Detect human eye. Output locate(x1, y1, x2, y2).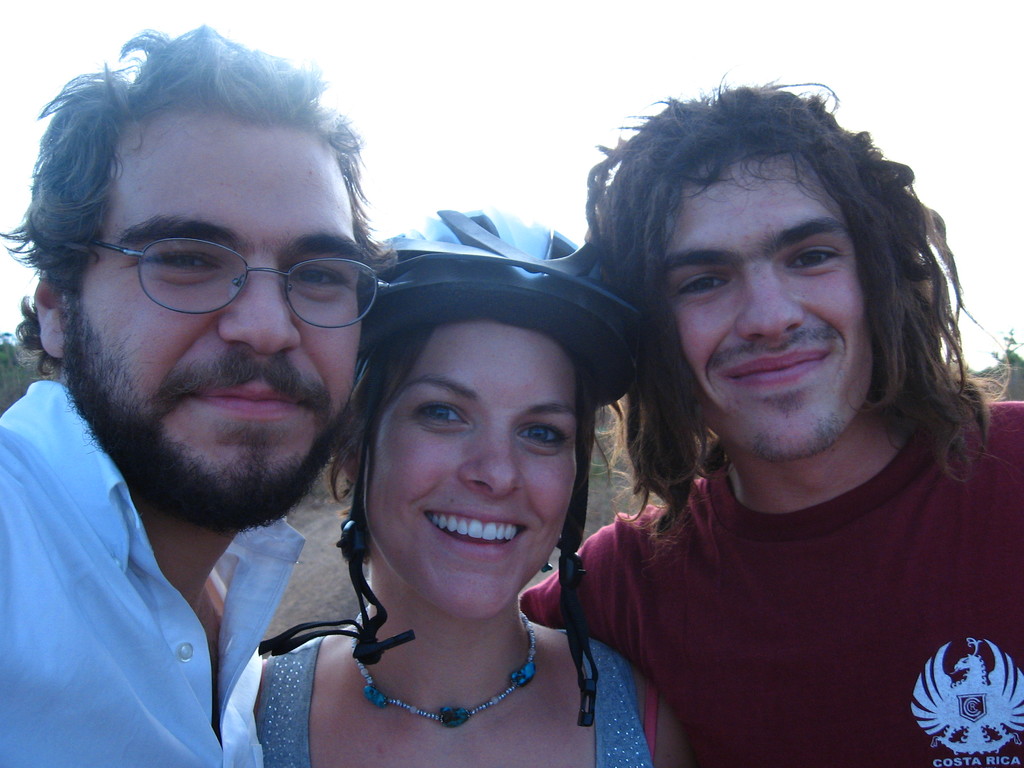
locate(510, 422, 567, 455).
